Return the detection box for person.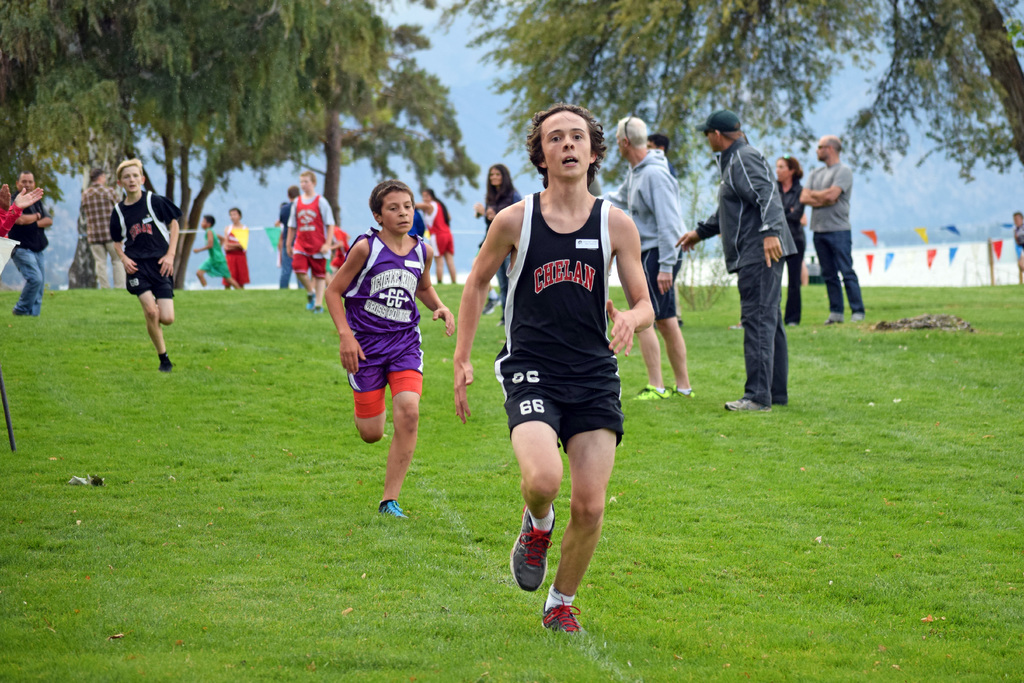
15 168 51 319.
